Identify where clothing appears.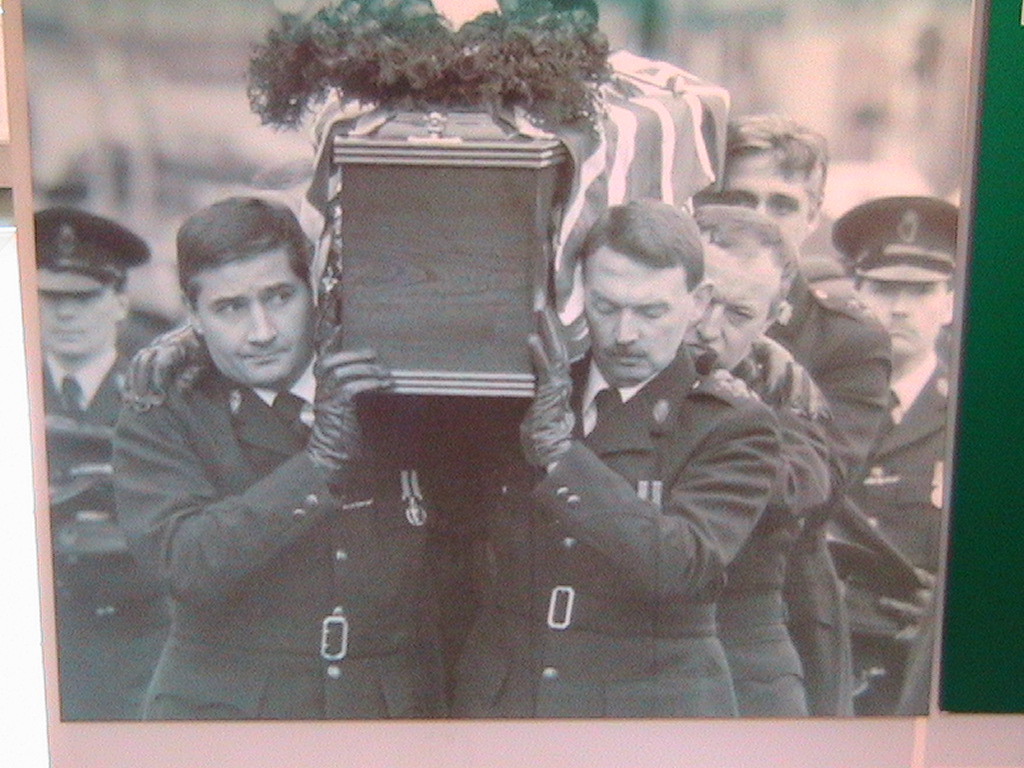
Appears at l=449, t=344, r=783, b=718.
